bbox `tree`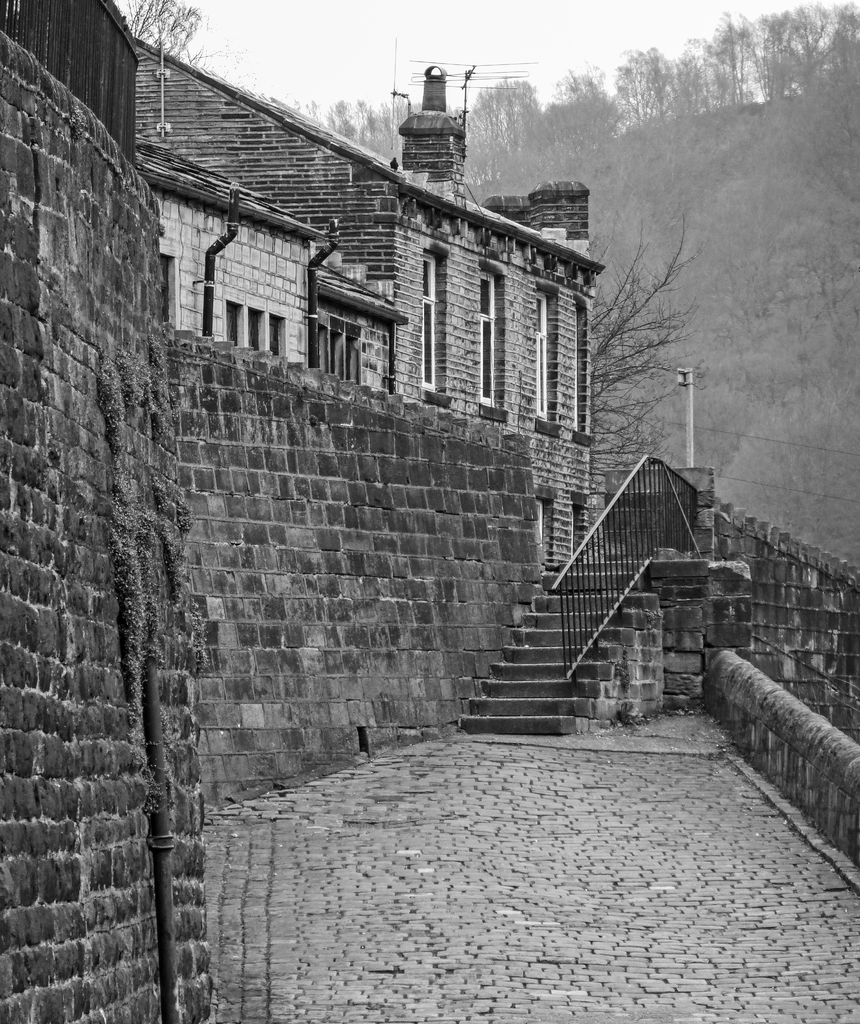
573/216/717/484
